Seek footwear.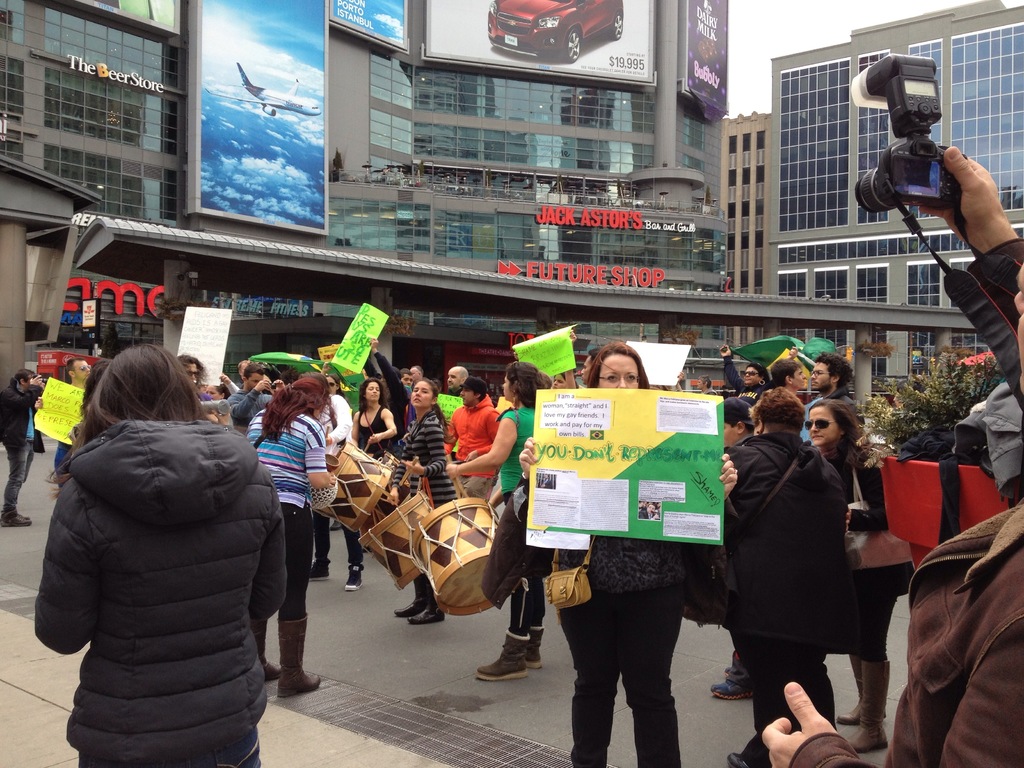
[left=278, top=617, right=319, bottom=695].
